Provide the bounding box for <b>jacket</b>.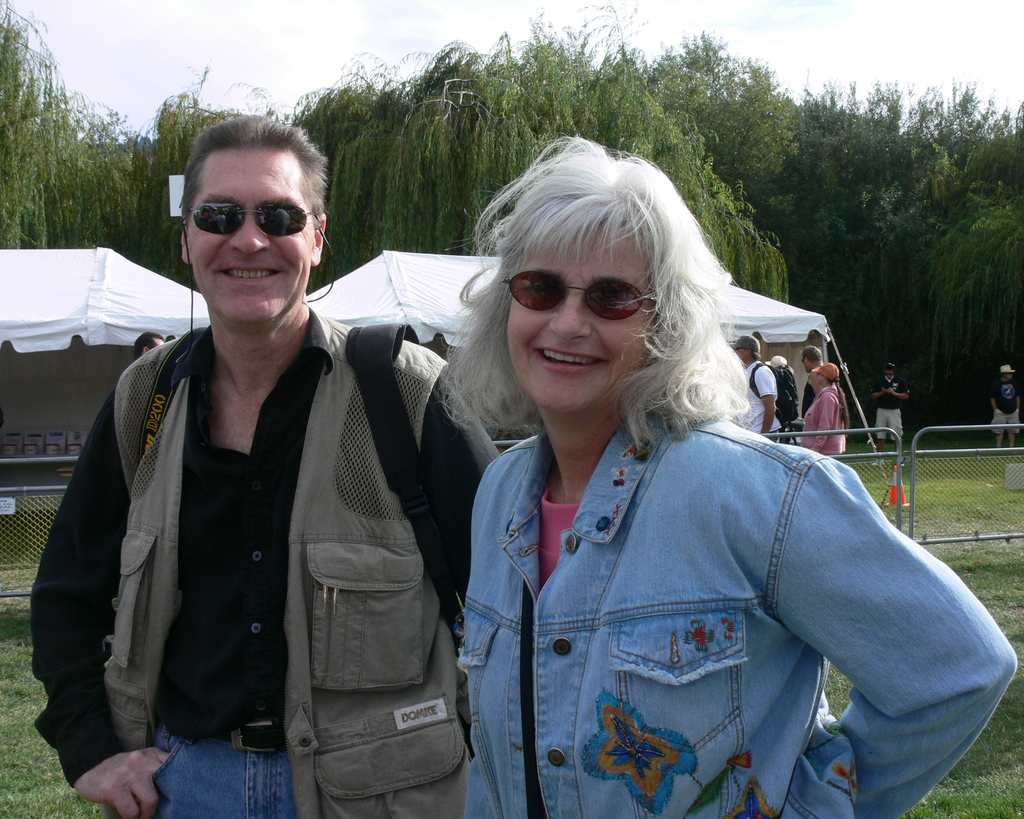
92:313:475:815.
